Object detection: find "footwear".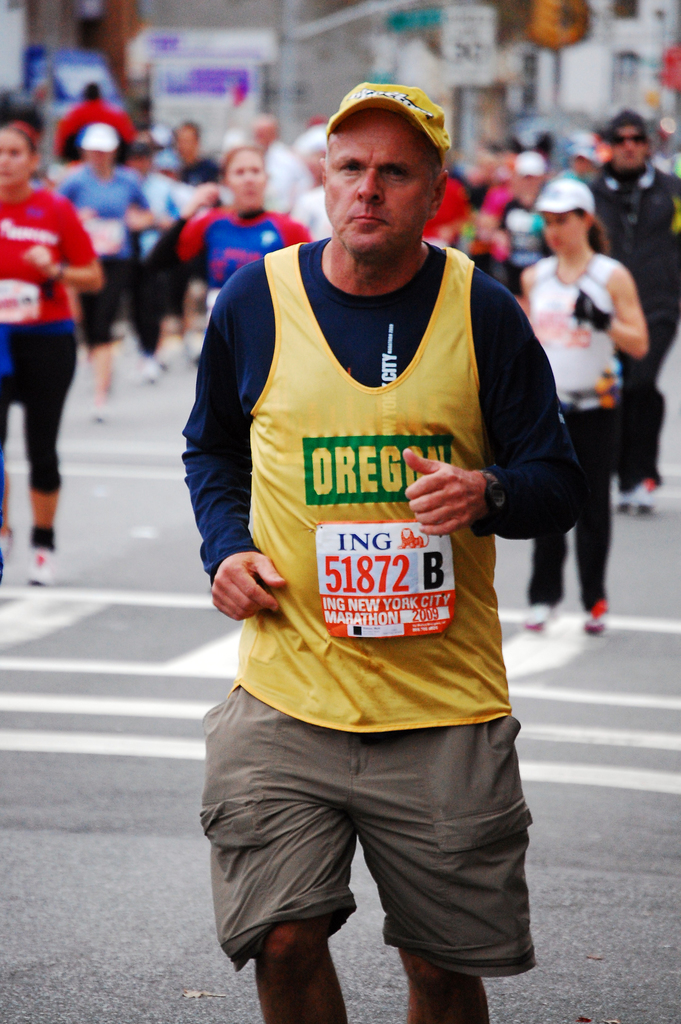
{"x1": 584, "y1": 615, "x2": 602, "y2": 631}.
